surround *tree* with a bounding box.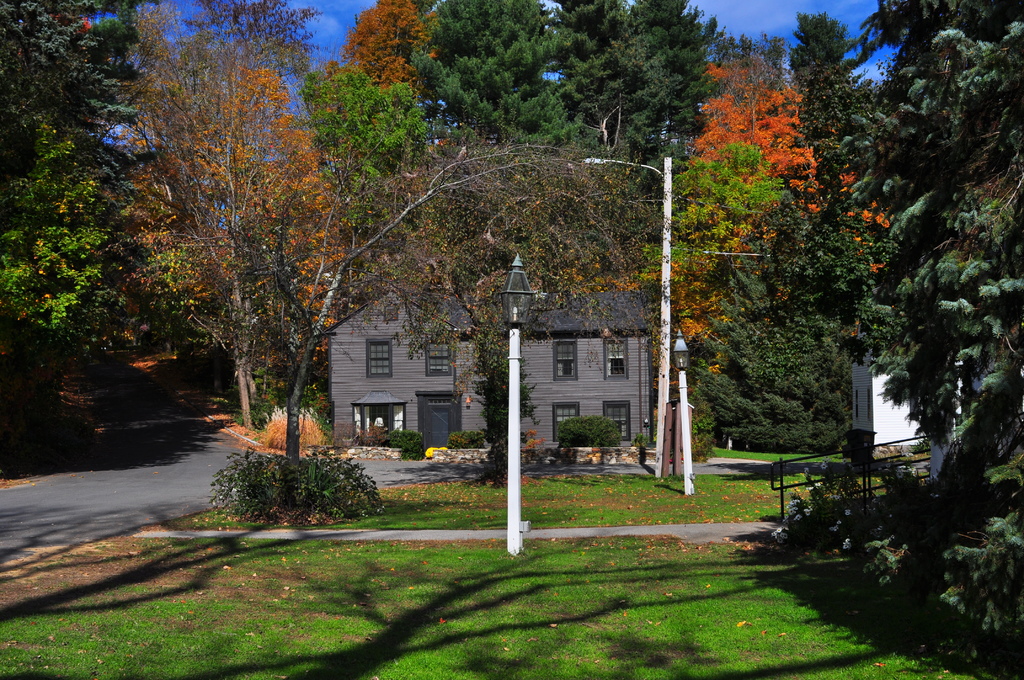
566, 0, 637, 172.
